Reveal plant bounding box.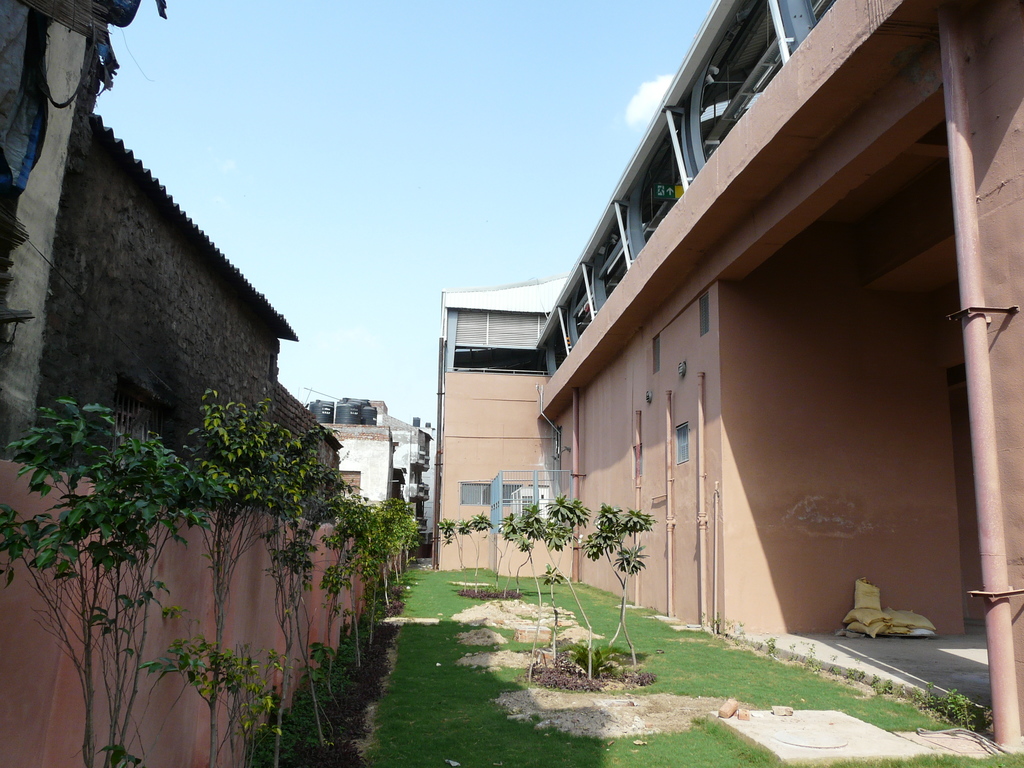
Revealed: box=[585, 502, 656, 672].
